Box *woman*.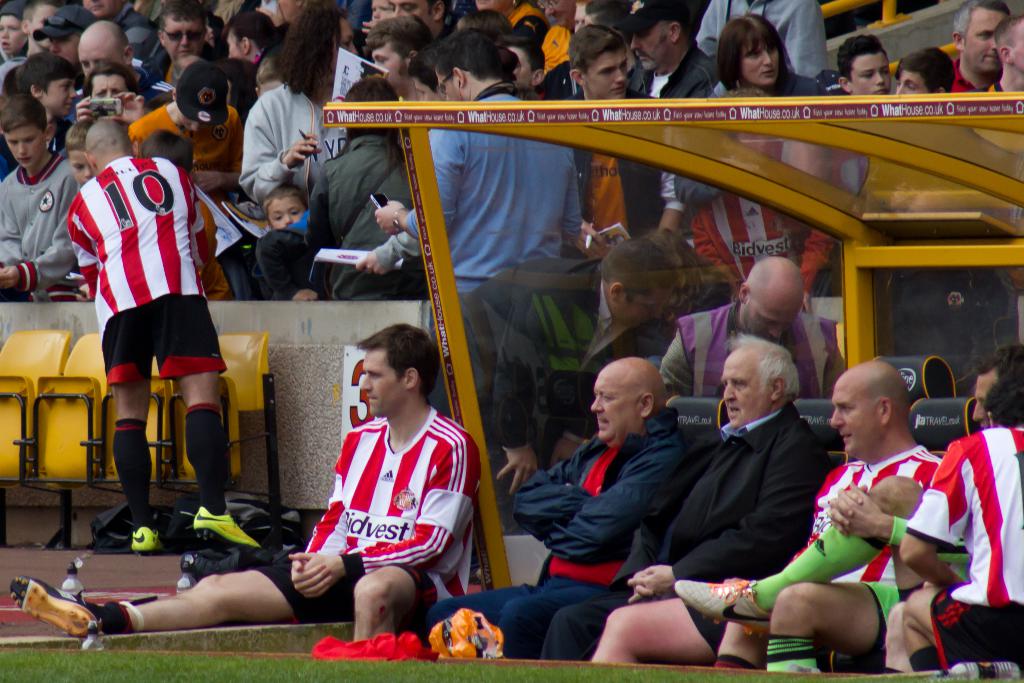
x1=220 y1=6 x2=288 y2=69.
